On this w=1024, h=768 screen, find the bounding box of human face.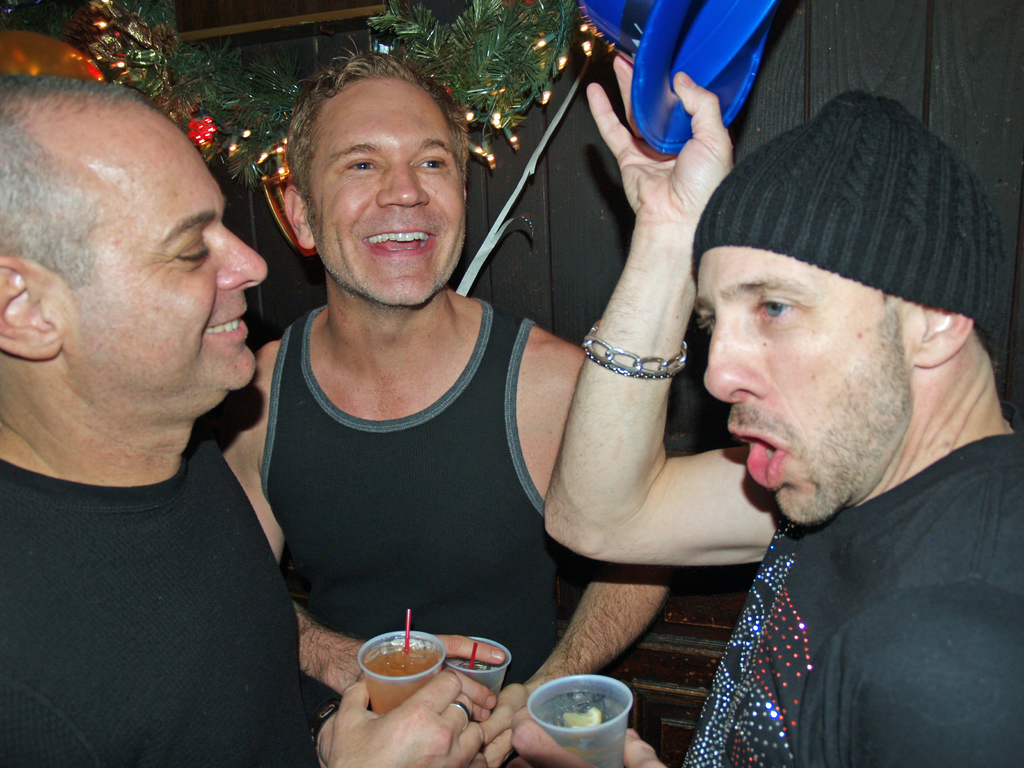
Bounding box: [707,247,904,526].
